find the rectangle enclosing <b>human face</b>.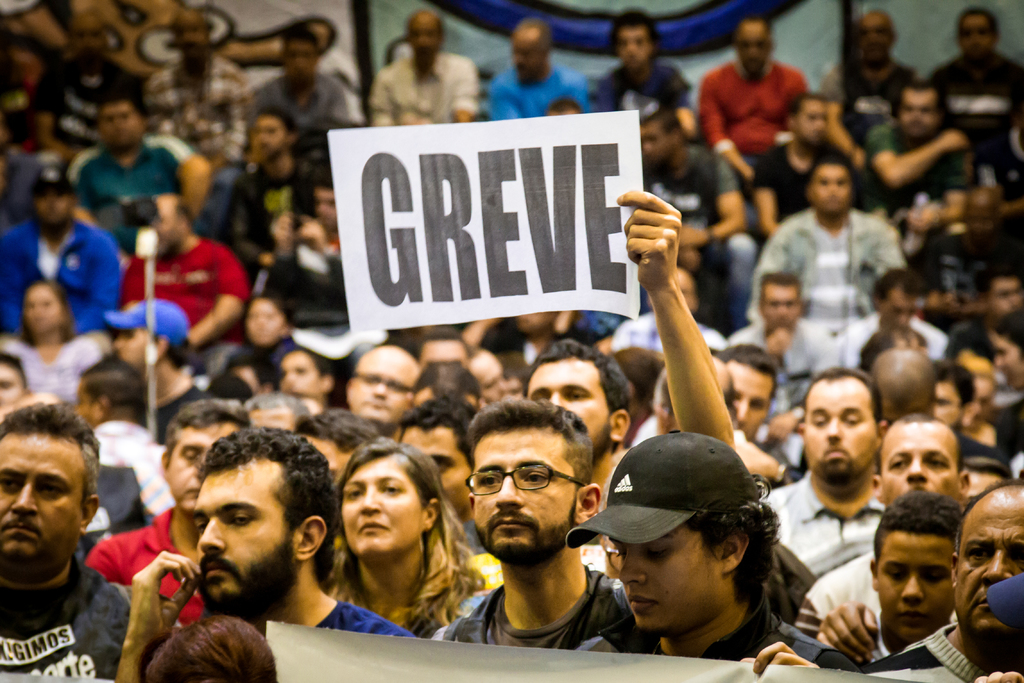
region(527, 360, 611, 447).
